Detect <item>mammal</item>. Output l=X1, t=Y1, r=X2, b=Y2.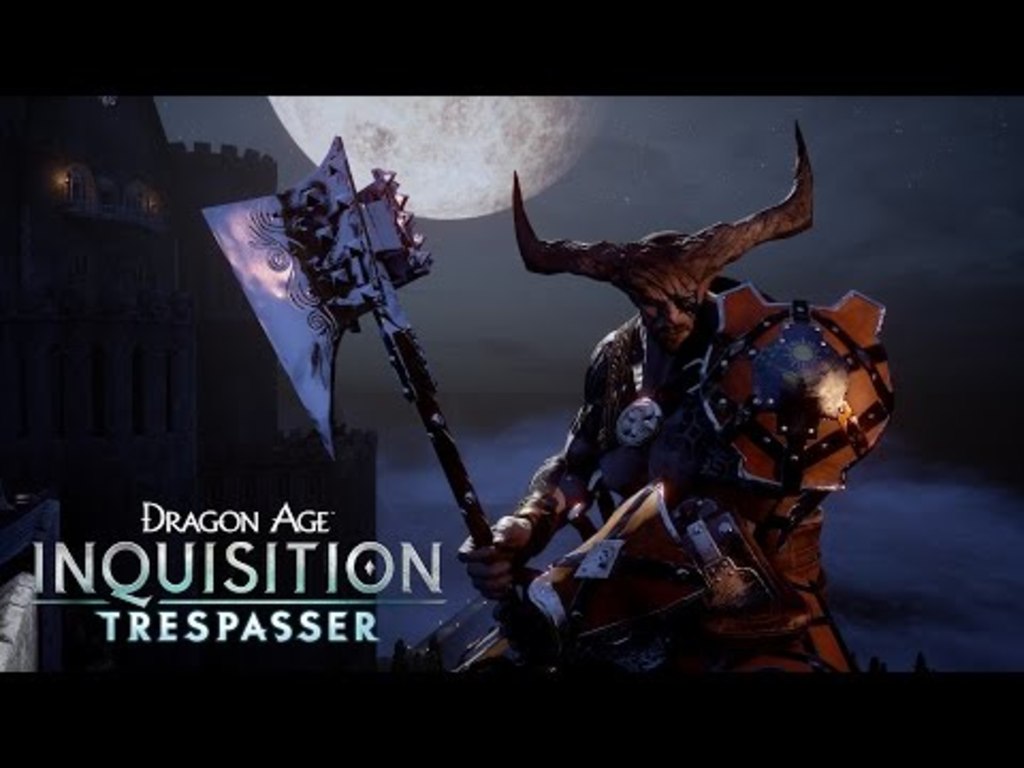
l=444, t=117, r=864, b=678.
